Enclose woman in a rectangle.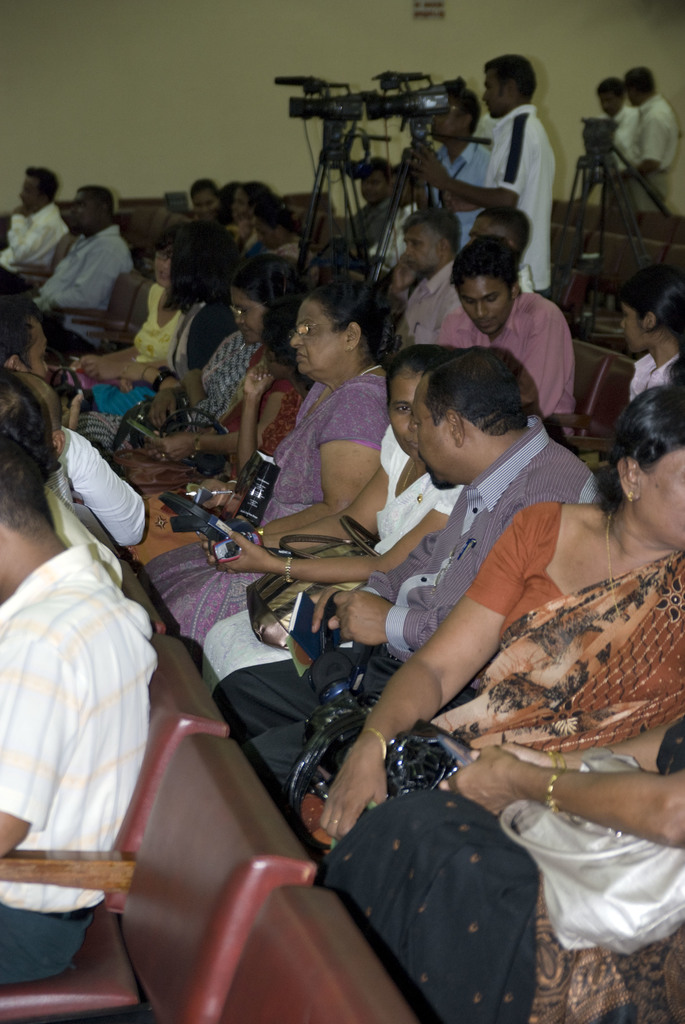
box(315, 701, 684, 1023).
